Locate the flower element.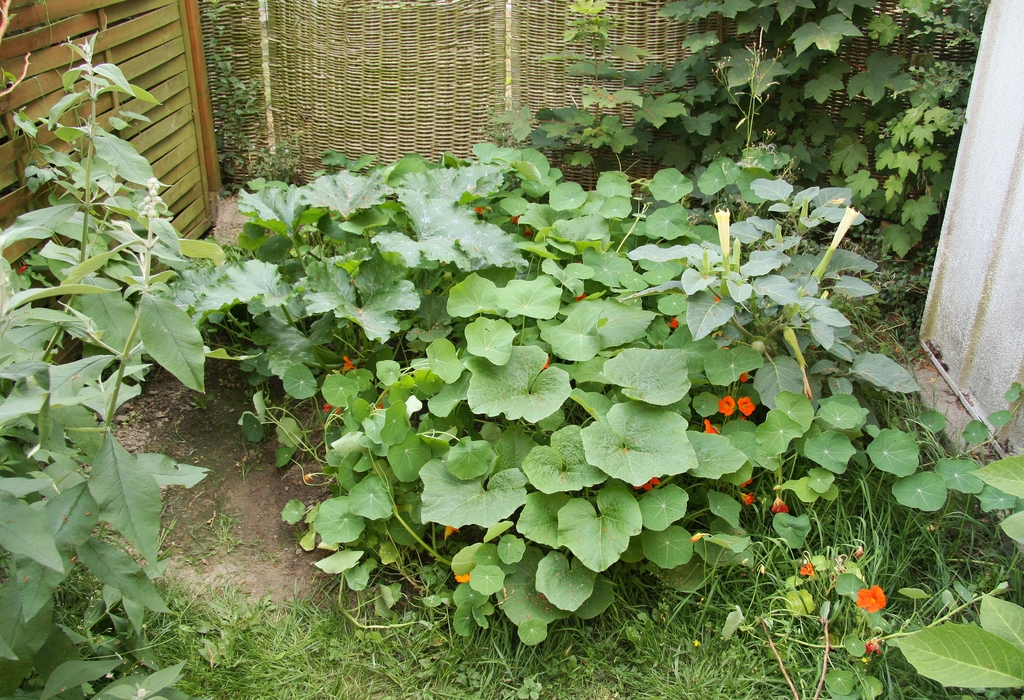
Element bbox: 634,475,661,491.
